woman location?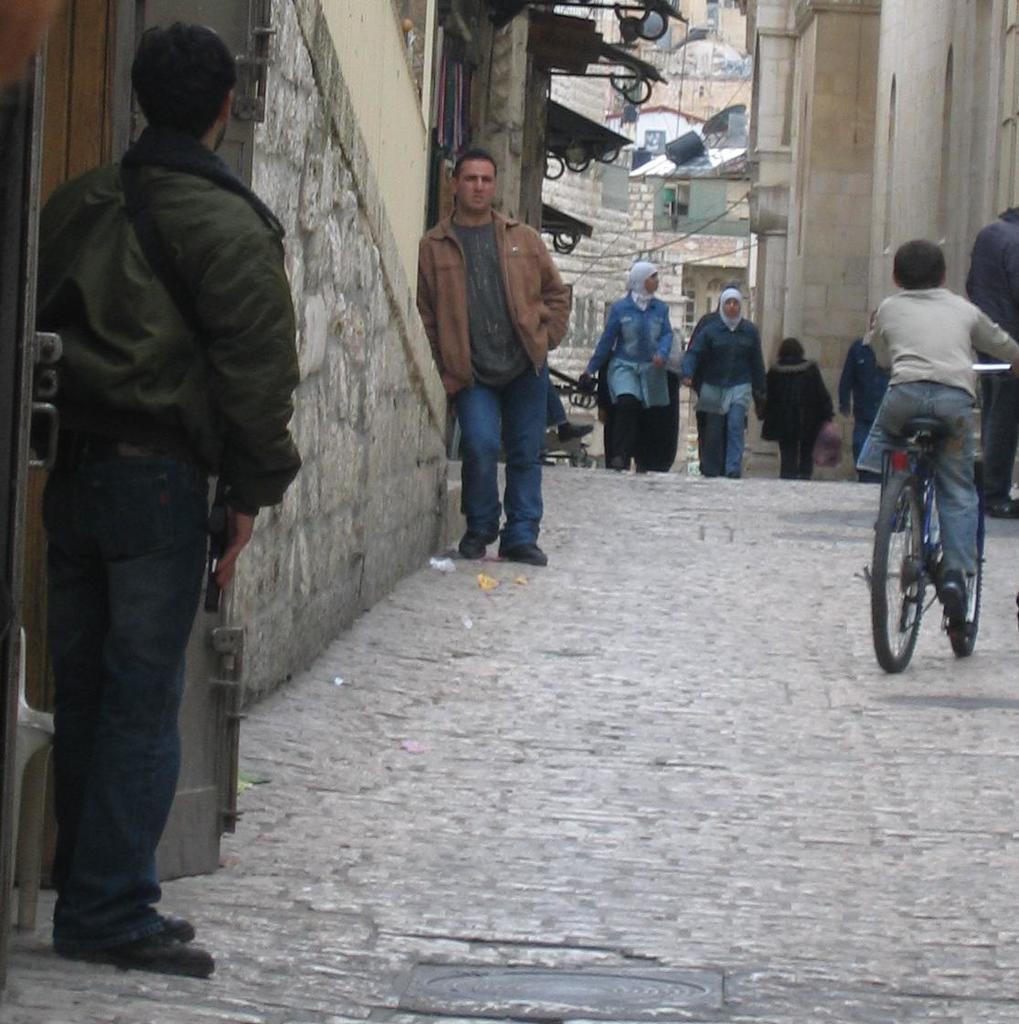
<box>573,261,673,468</box>
